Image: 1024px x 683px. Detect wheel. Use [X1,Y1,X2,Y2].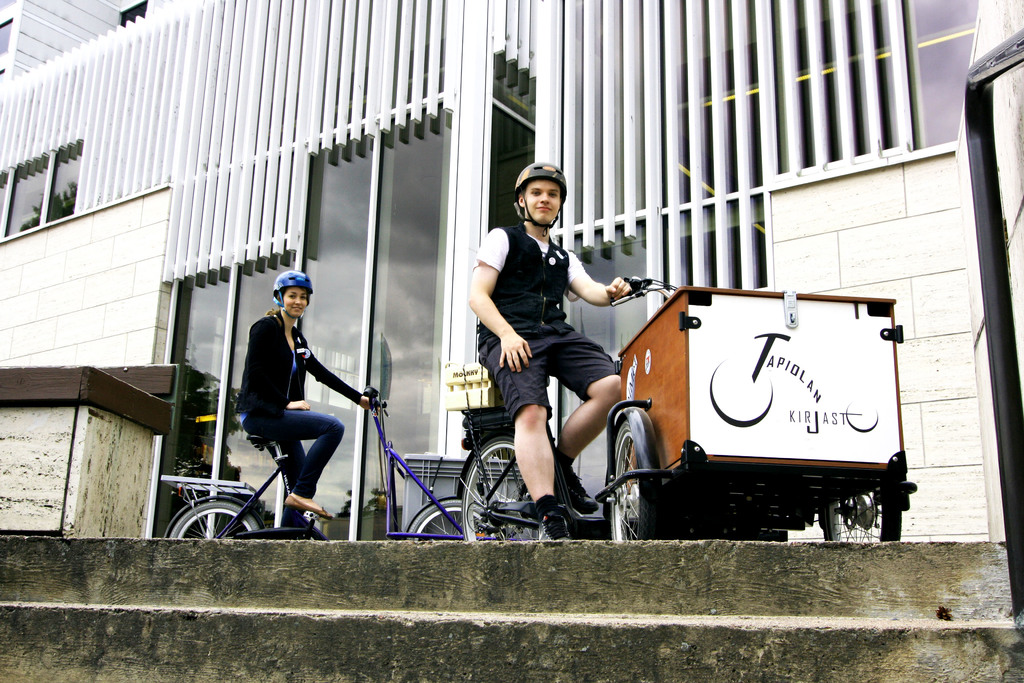
[612,406,660,545].
